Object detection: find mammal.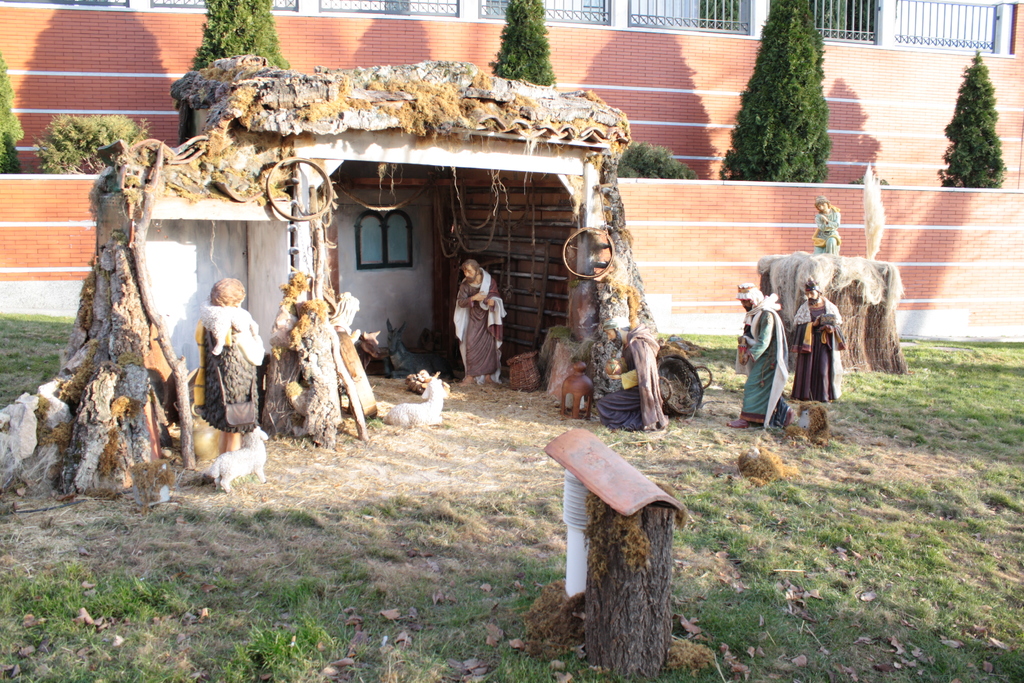
791:276:841:406.
